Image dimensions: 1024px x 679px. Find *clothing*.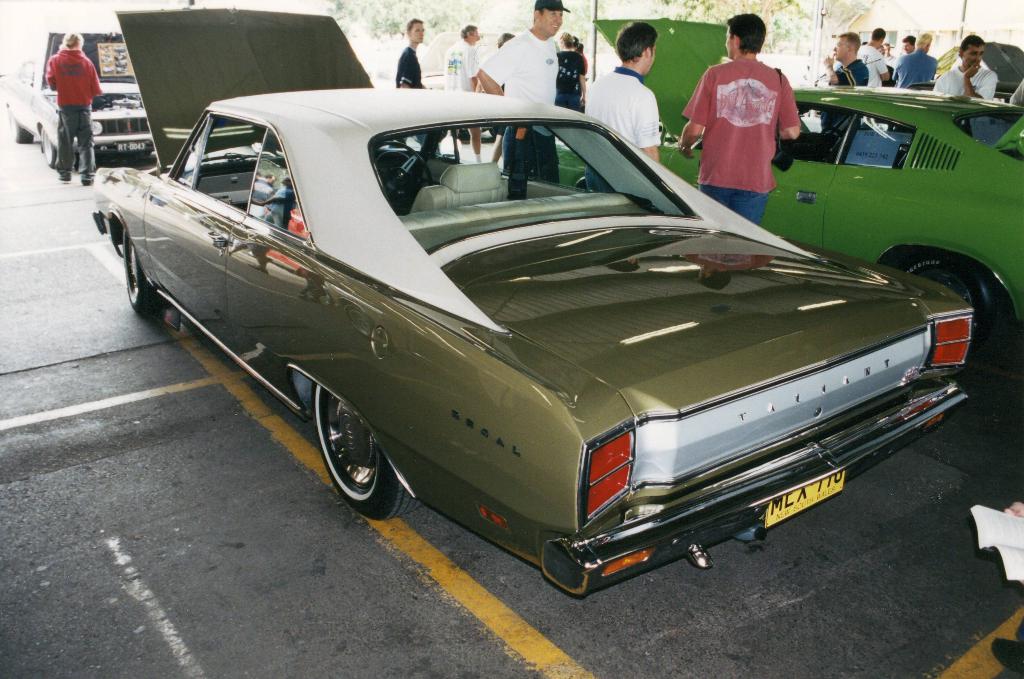
{"x1": 864, "y1": 45, "x2": 886, "y2": 89}.
